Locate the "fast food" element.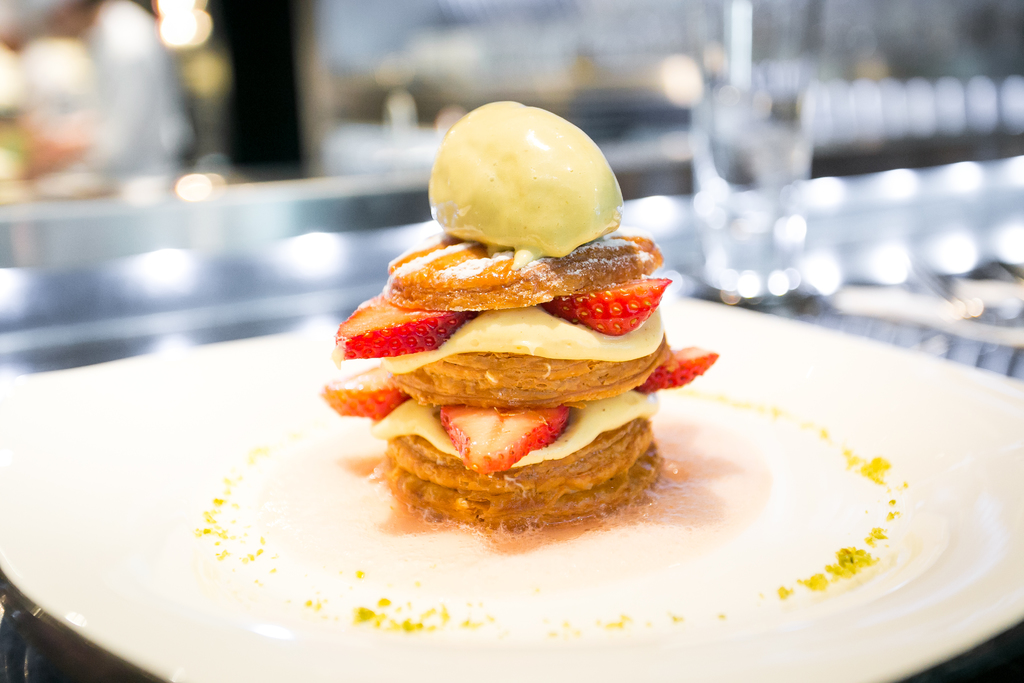
Element bbox: bbox(323, 122, 691, 529).
